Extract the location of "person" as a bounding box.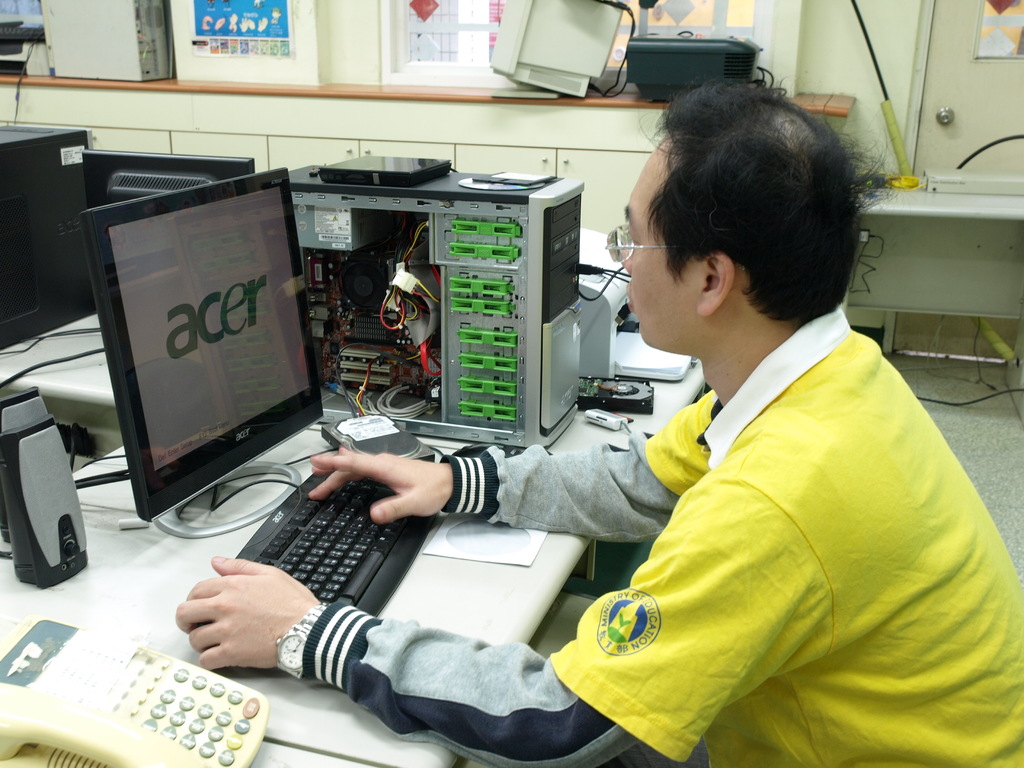
175/72/1023/767.
